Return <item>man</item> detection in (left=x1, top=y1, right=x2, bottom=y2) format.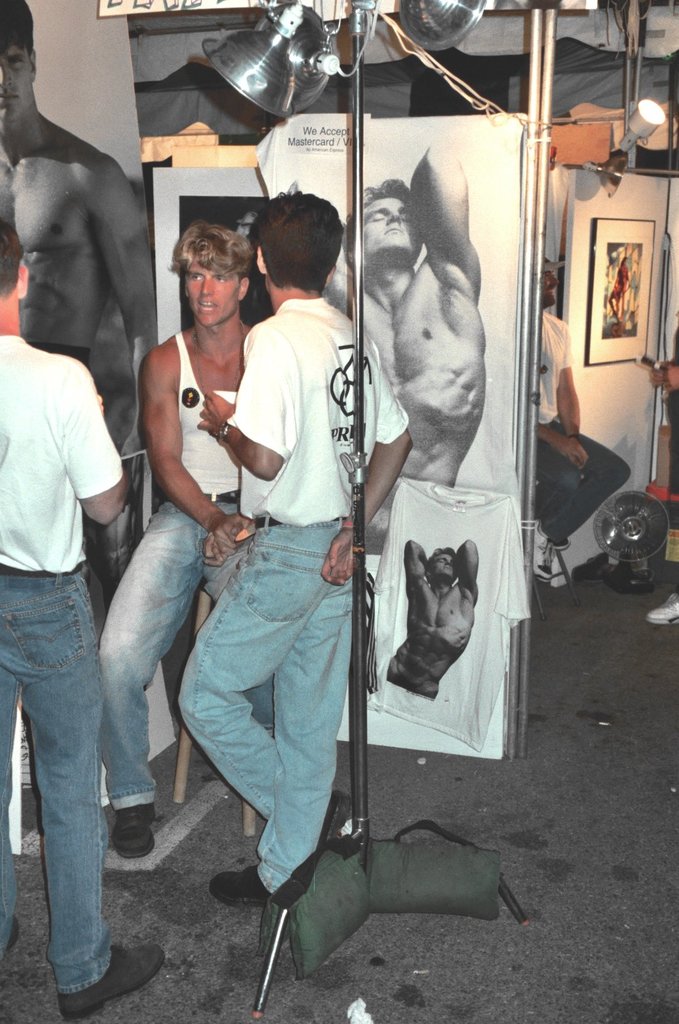
(left=0, top=211, right=165, bottom=1023).
